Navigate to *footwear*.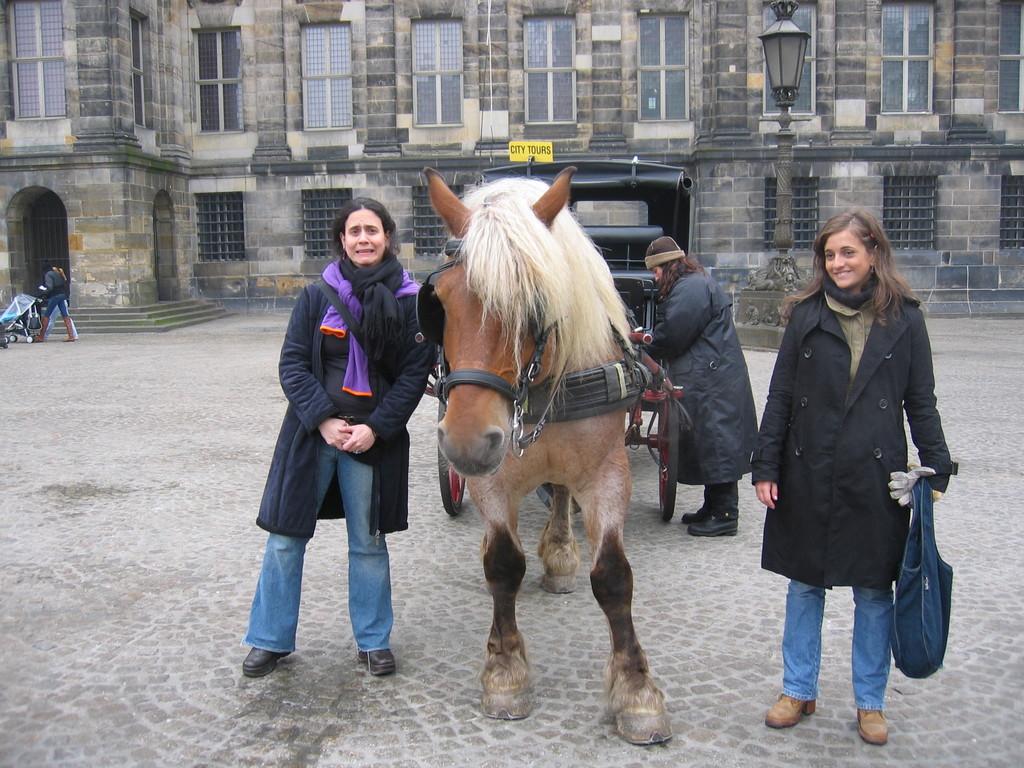
Navigation target: detection(360, 644, 395, 680).
